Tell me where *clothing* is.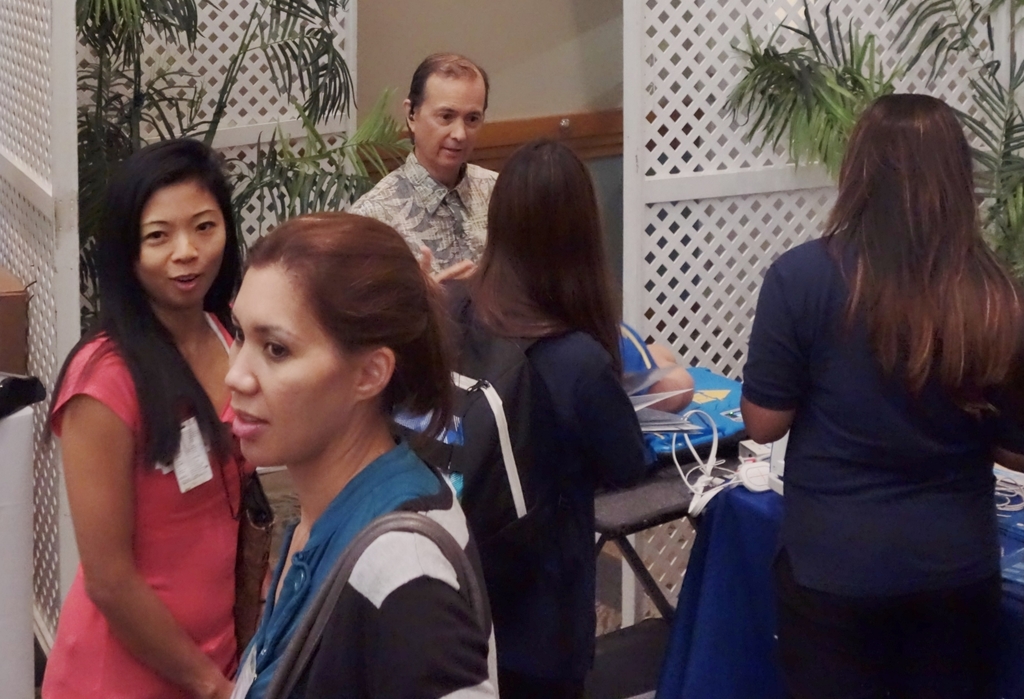
*clothing* is at 231:433:503:698.
